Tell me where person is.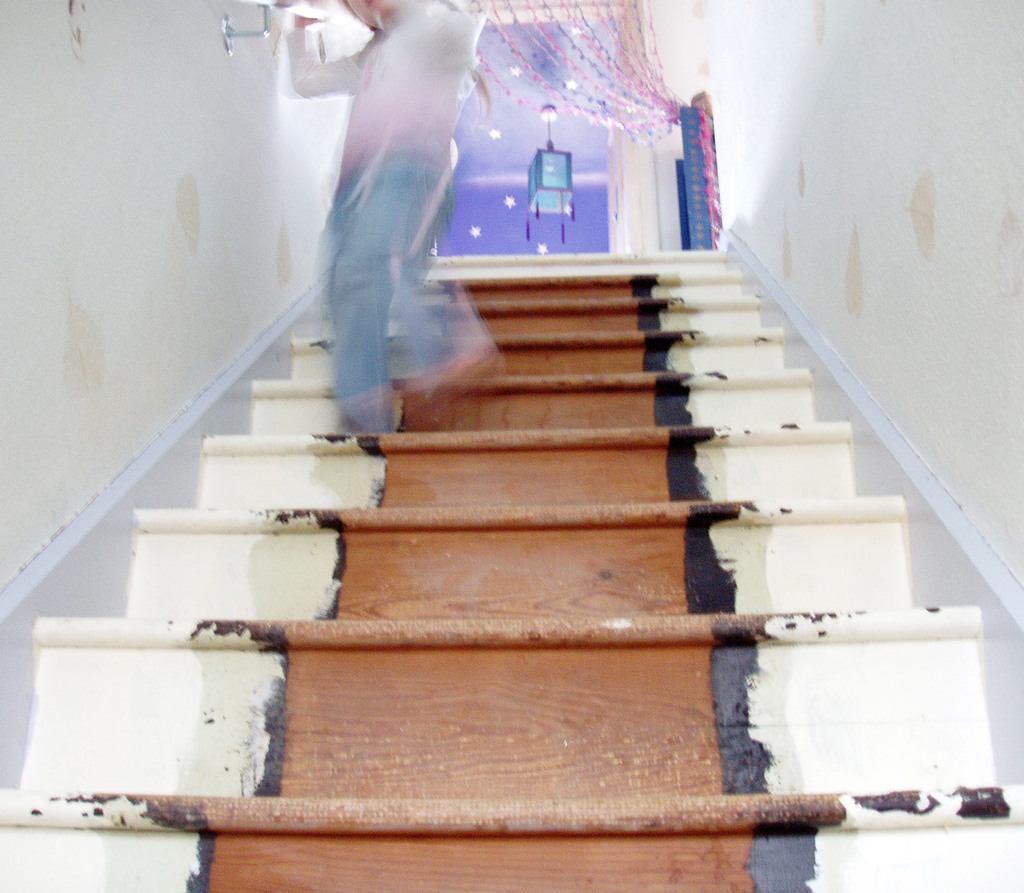
person is at Rect(287, 0, 502, 432).
